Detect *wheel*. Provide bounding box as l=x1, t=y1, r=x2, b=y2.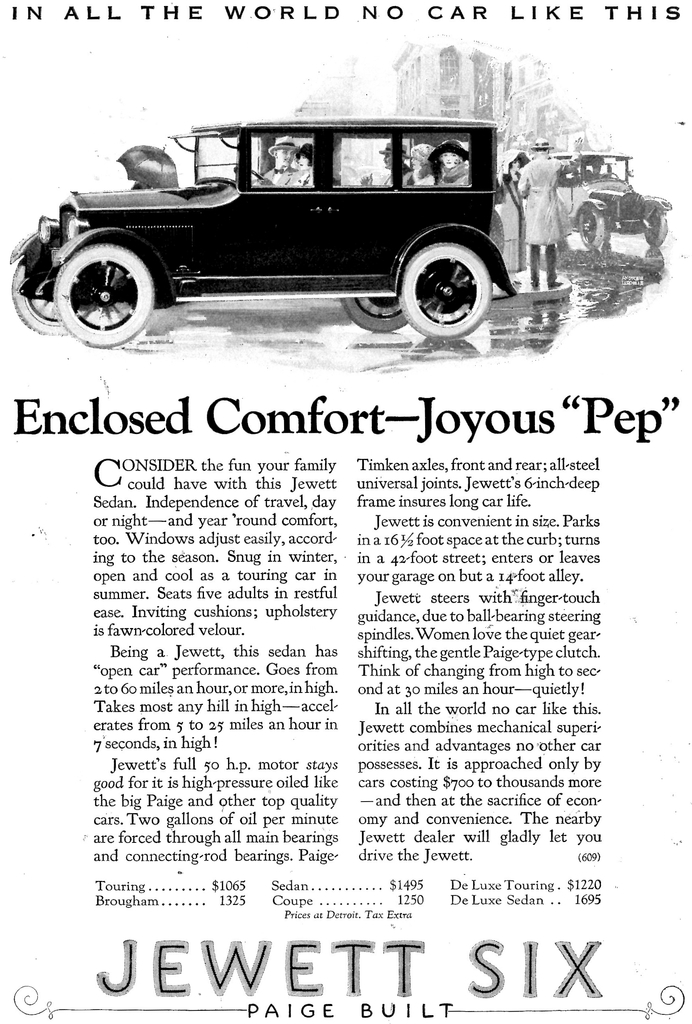
l=390, t=205, r=501, b=328.
